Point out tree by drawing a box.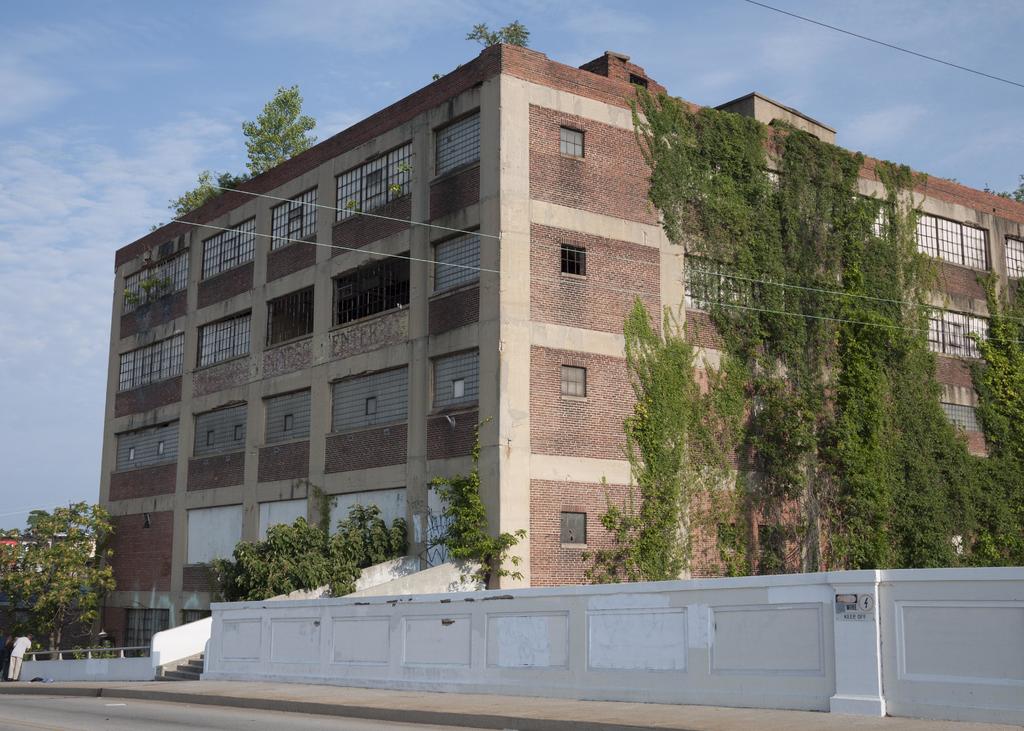
578,292,700,589.
